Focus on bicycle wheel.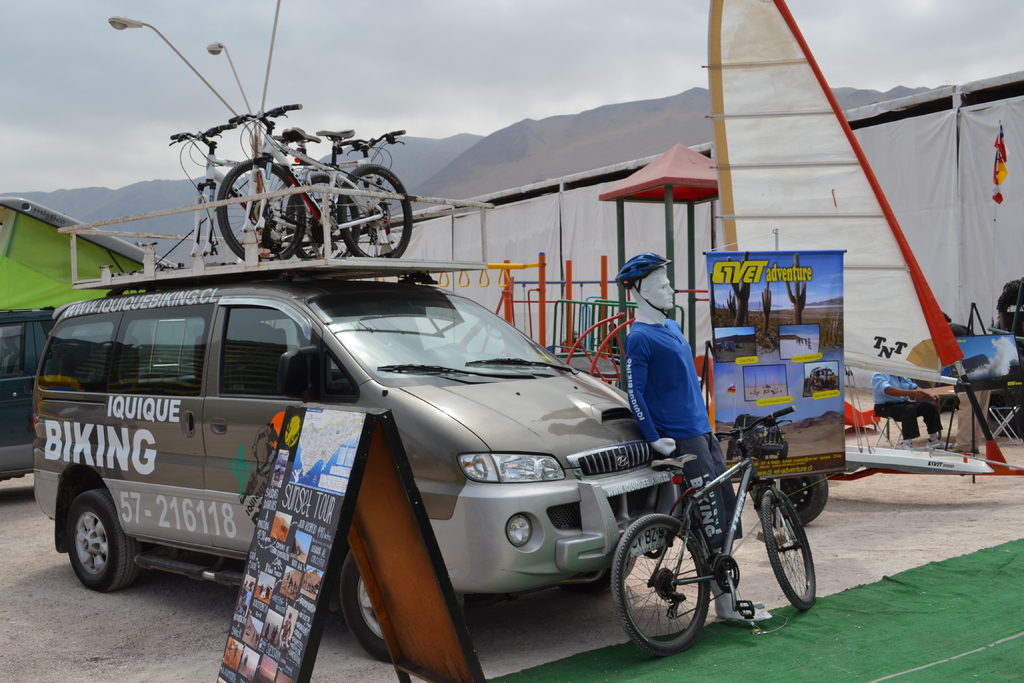
Focused at x1=618, y1=536, x2=724, y2=656.
